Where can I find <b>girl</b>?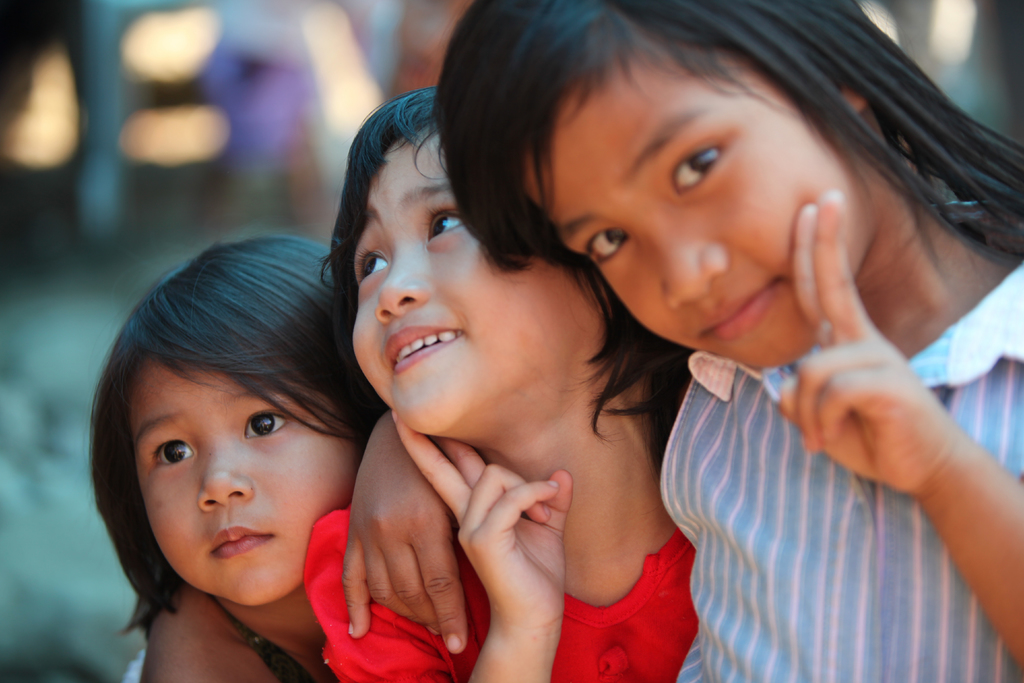
You can find it at detection(84, 226, 396, 682).
